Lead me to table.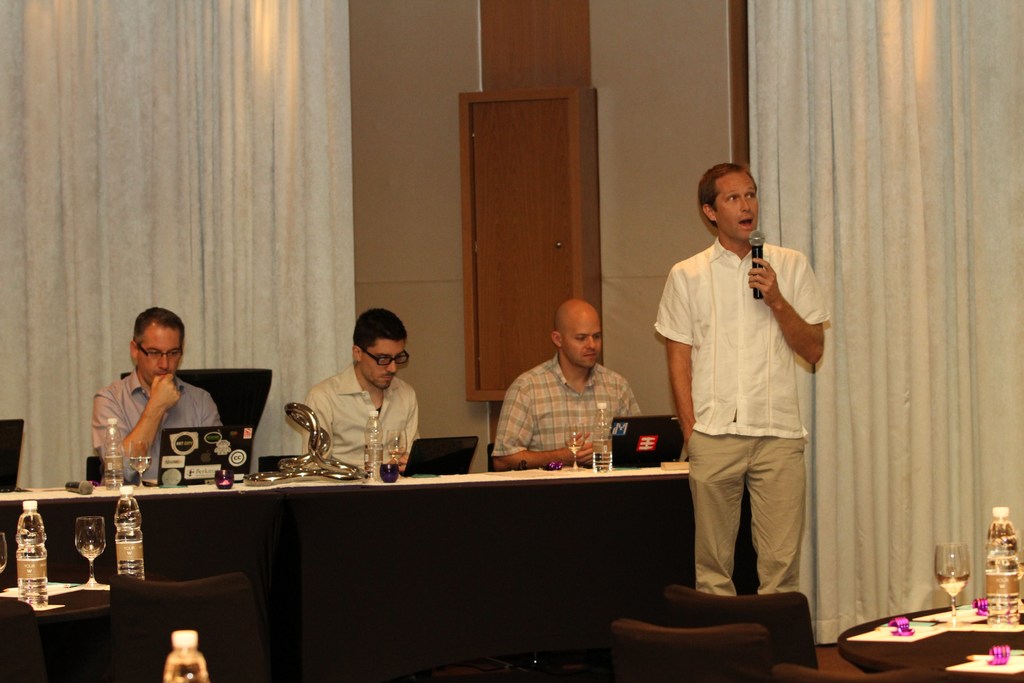
Lead to x1=822 y1=595 x2=1017 y2=680.
